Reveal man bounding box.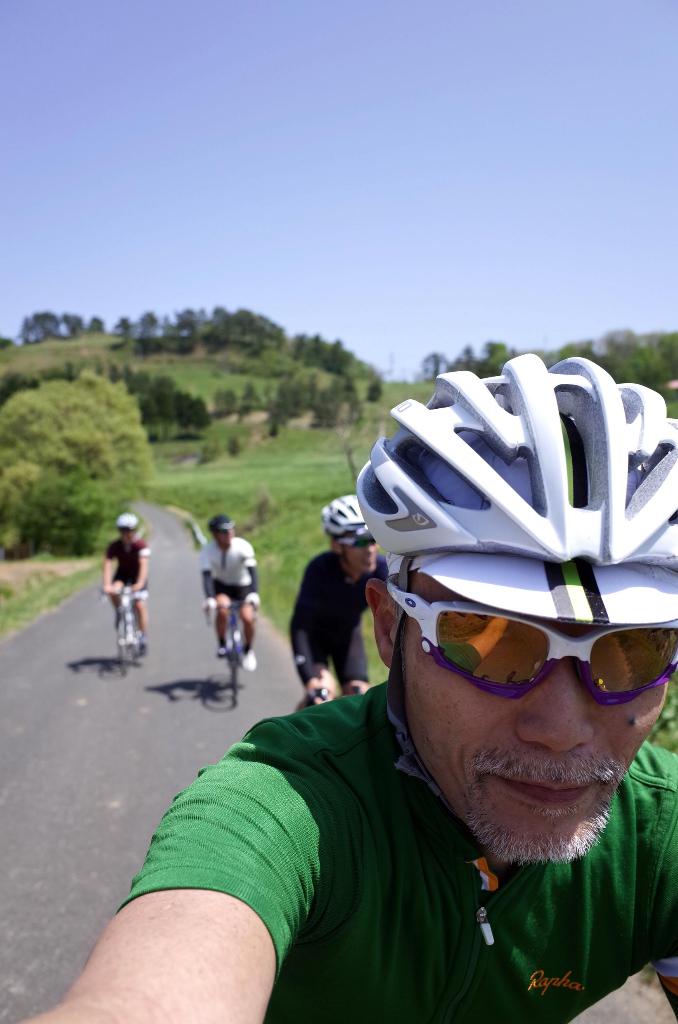
Revealed: 95, 516, 157, 655.
